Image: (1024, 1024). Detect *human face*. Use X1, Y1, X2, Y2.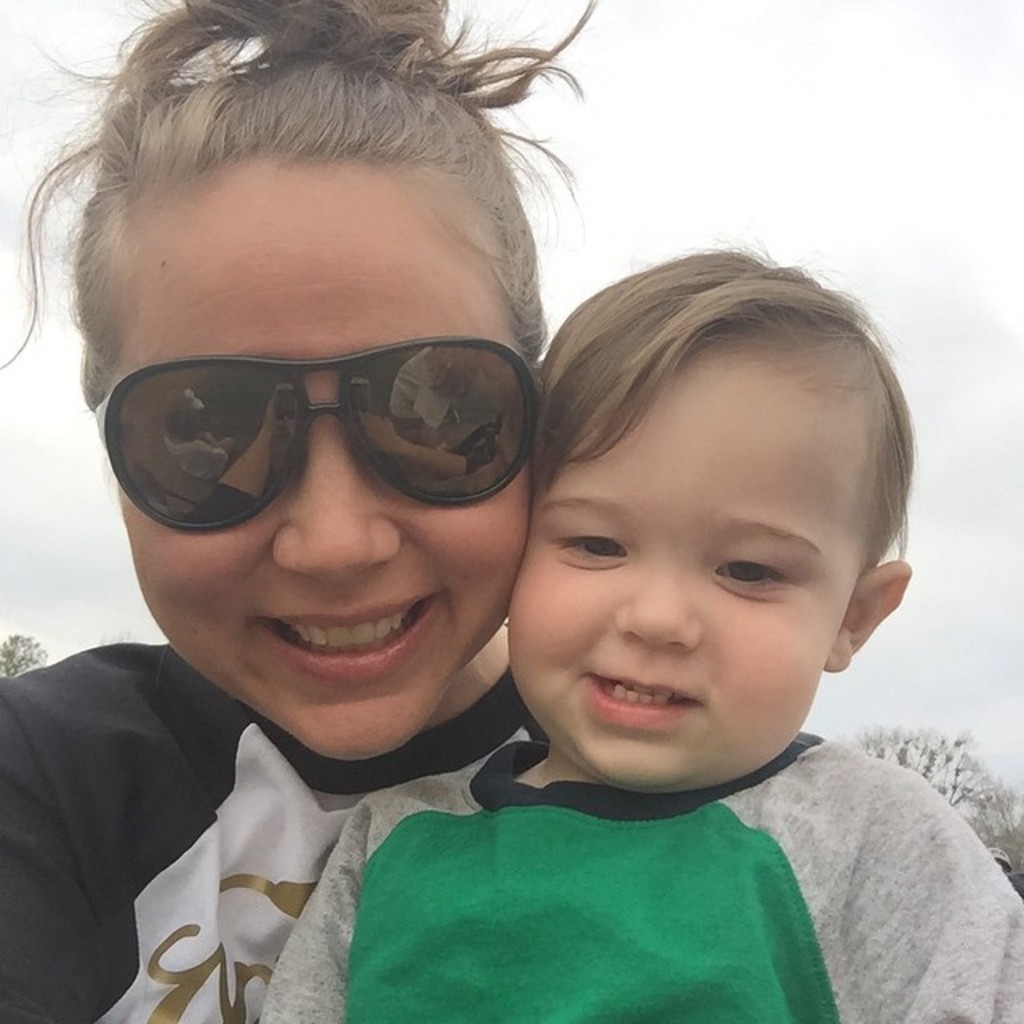
115, 189, 530, 762.
